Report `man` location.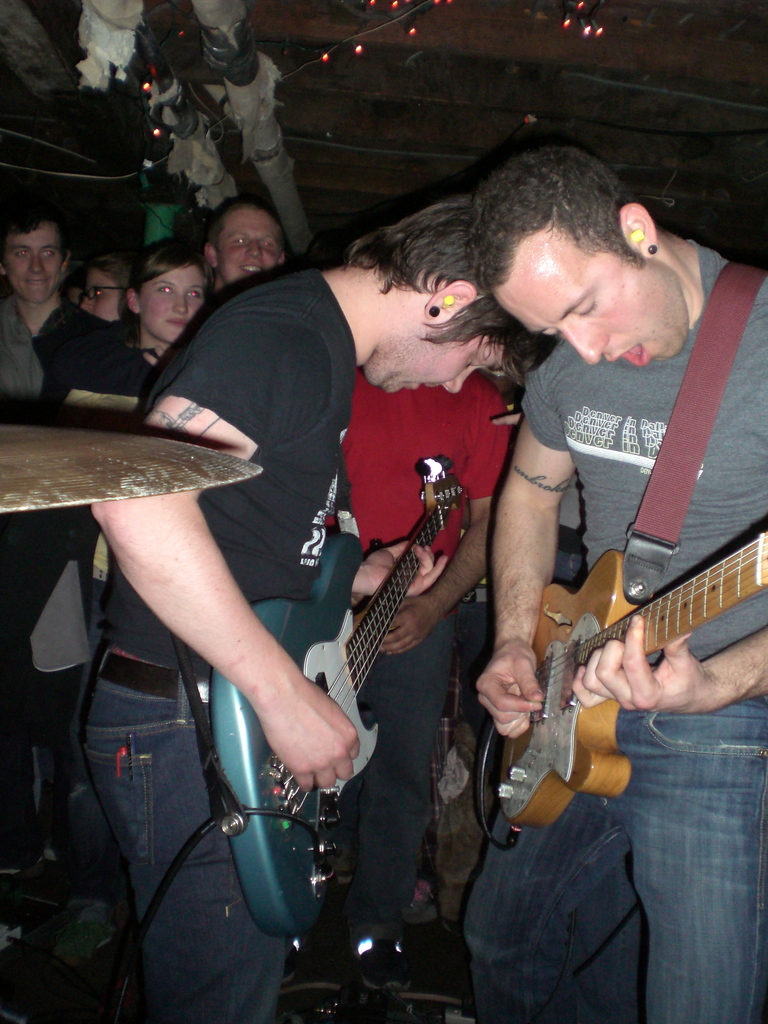
Report: crop(450, 131, 767, 1023).
